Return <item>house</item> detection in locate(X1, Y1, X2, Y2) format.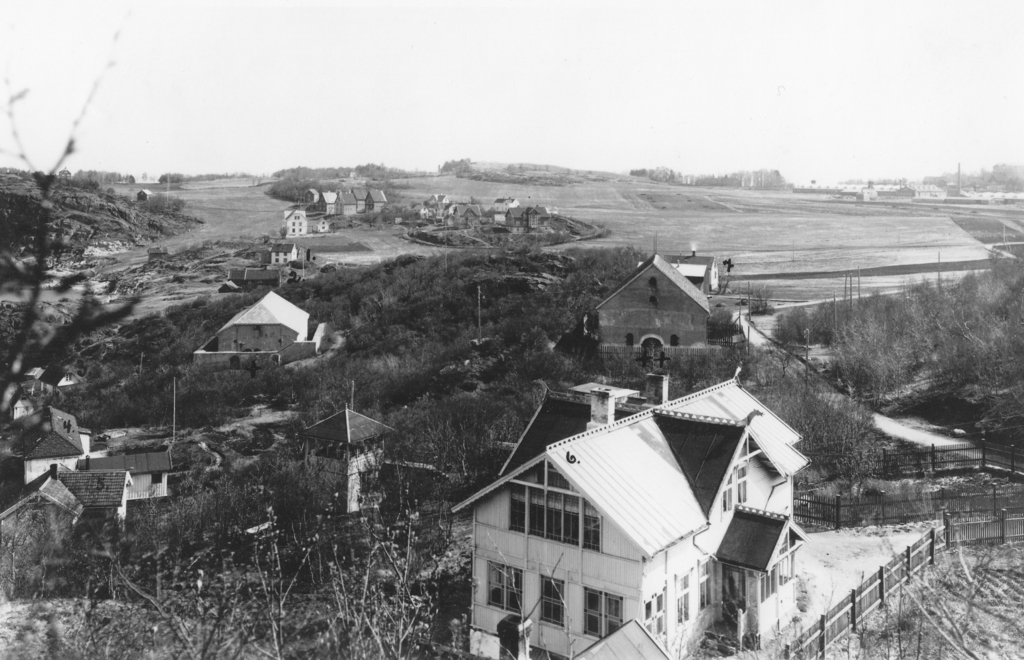
locate(664, 261, 714, 288).
